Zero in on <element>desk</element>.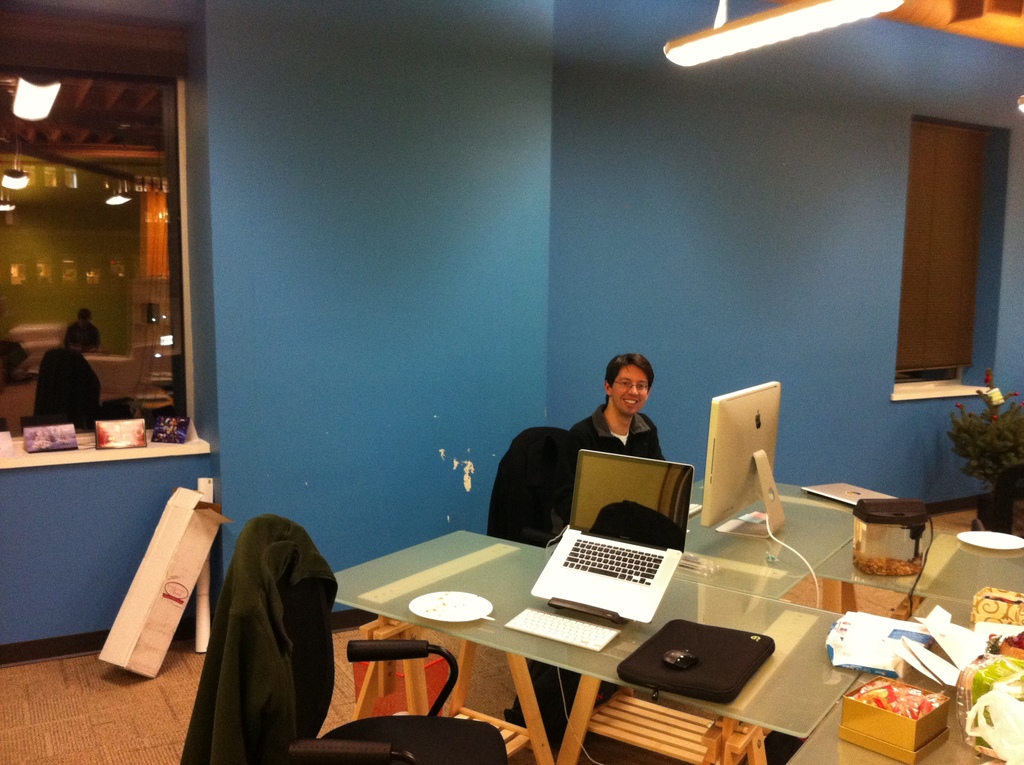
Zeroed in: [332, 523, 860, 764].
